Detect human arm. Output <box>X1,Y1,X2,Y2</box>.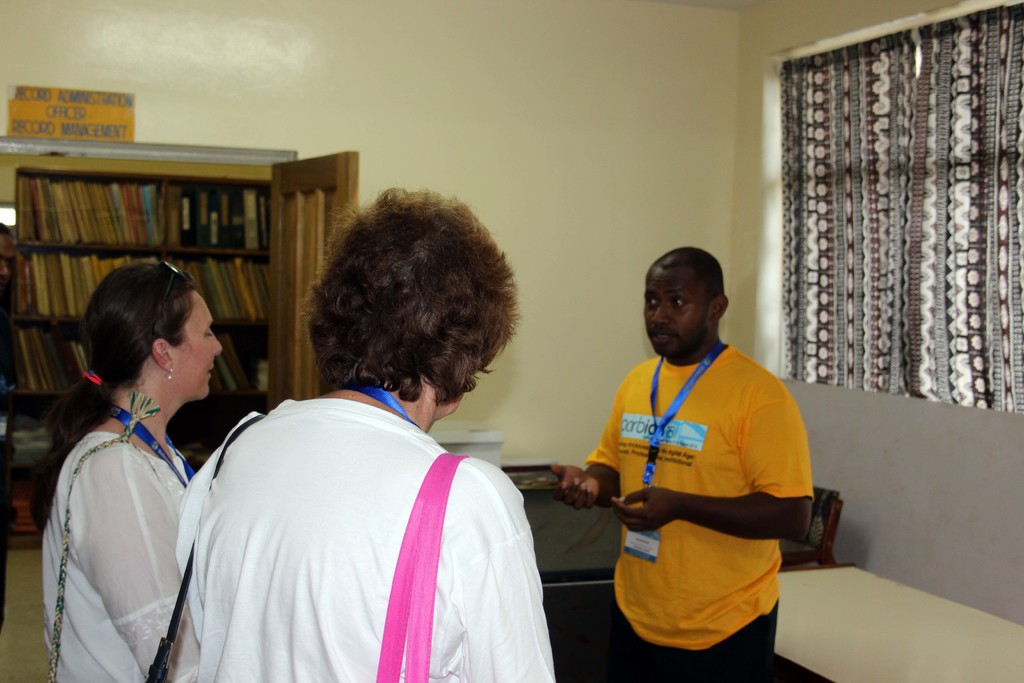
<box>551,417,624,514</box>.
